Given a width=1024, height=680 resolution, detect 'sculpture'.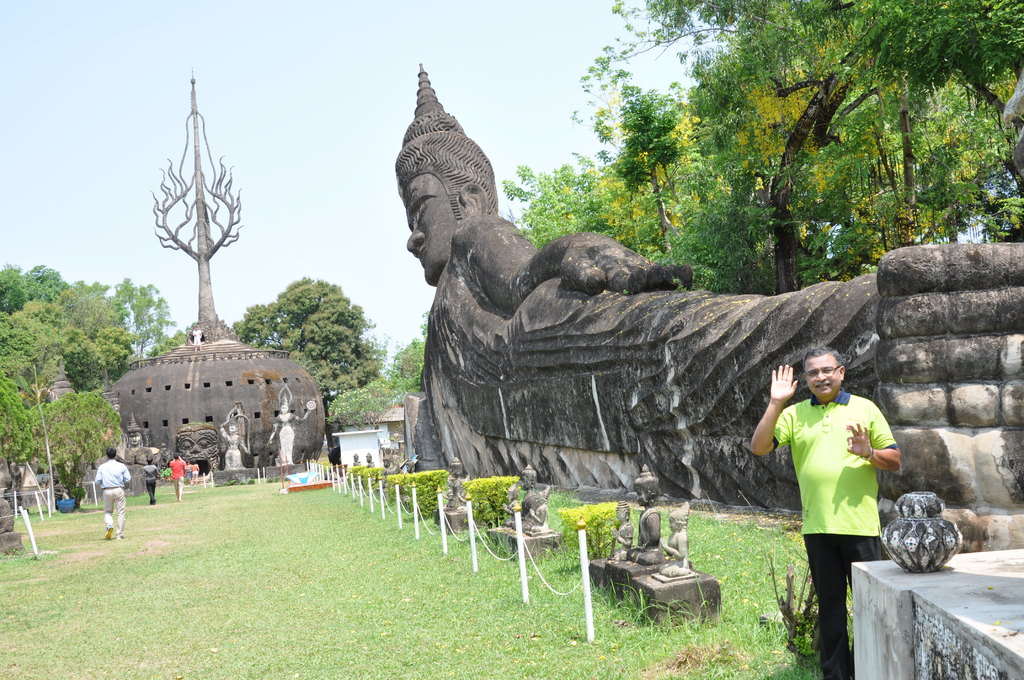
box(394, 53, 881, 518).
